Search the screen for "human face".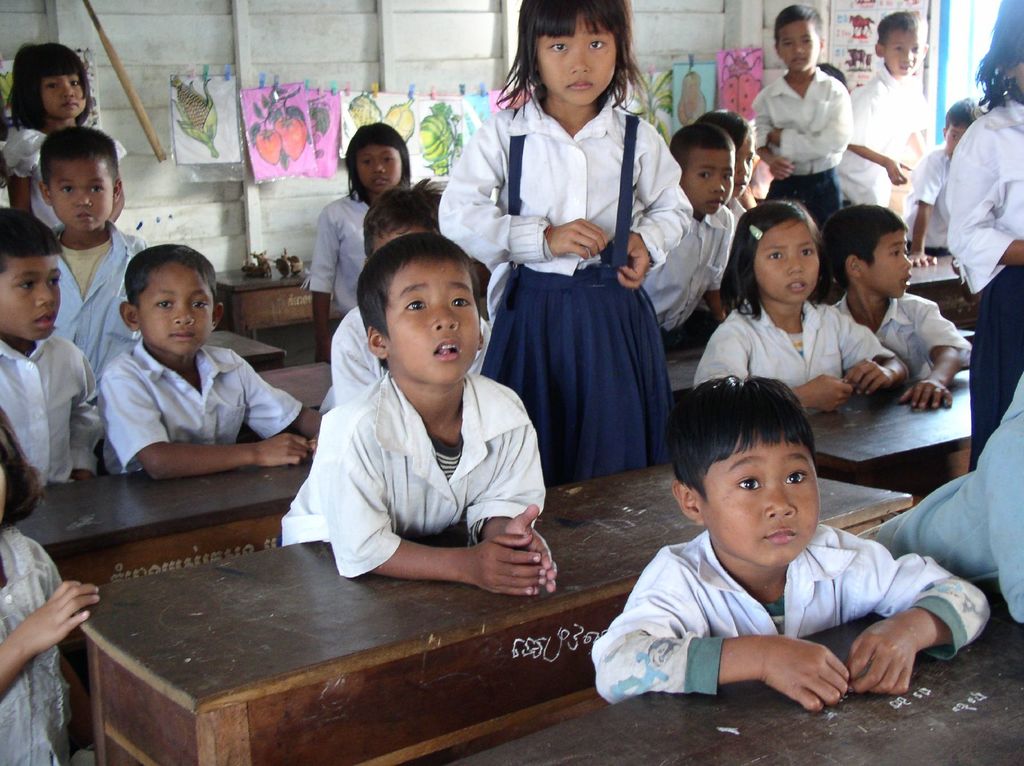
Found at 0,259,63,329.
